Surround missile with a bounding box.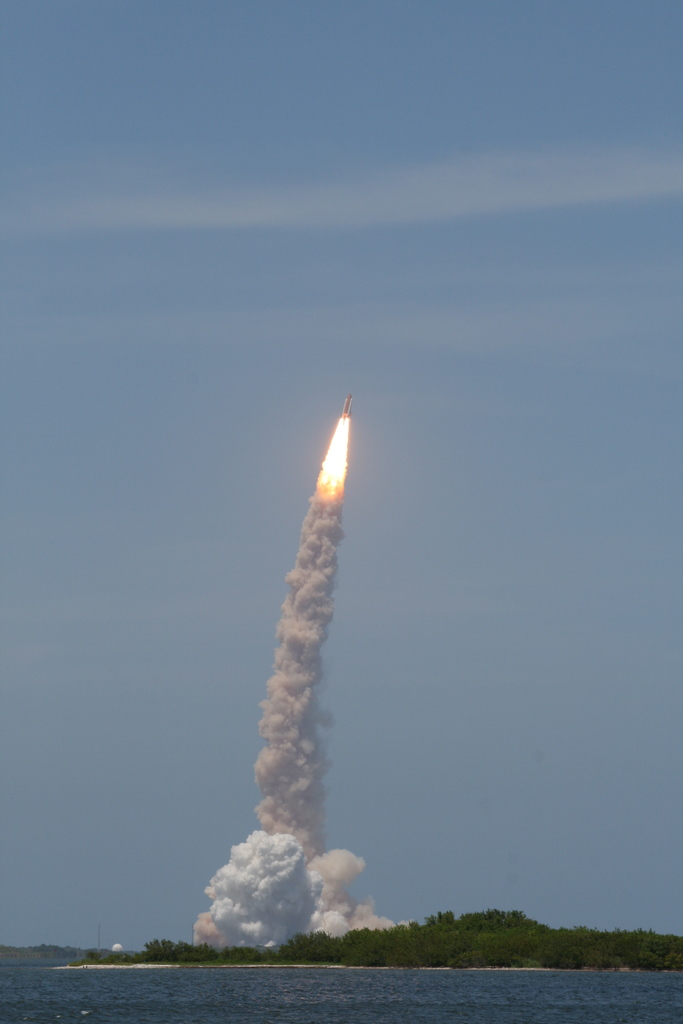
<bbox>340, 394, 352, 417</bbox>.
